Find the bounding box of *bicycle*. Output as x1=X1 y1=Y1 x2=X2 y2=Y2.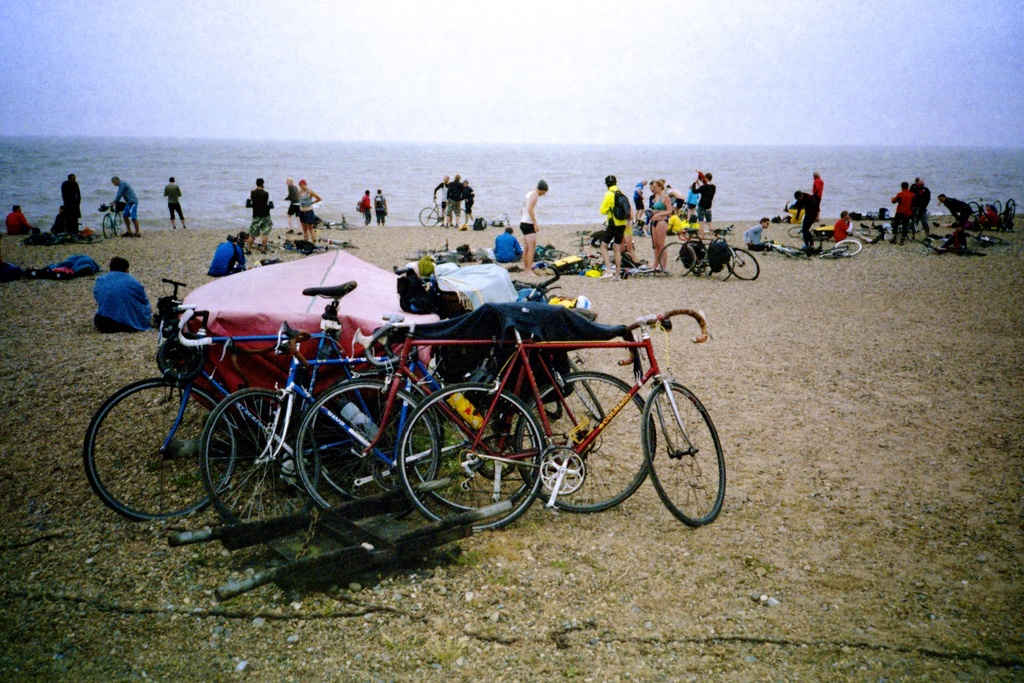
x1=996 y1=197 x2=1013 y2=233.
